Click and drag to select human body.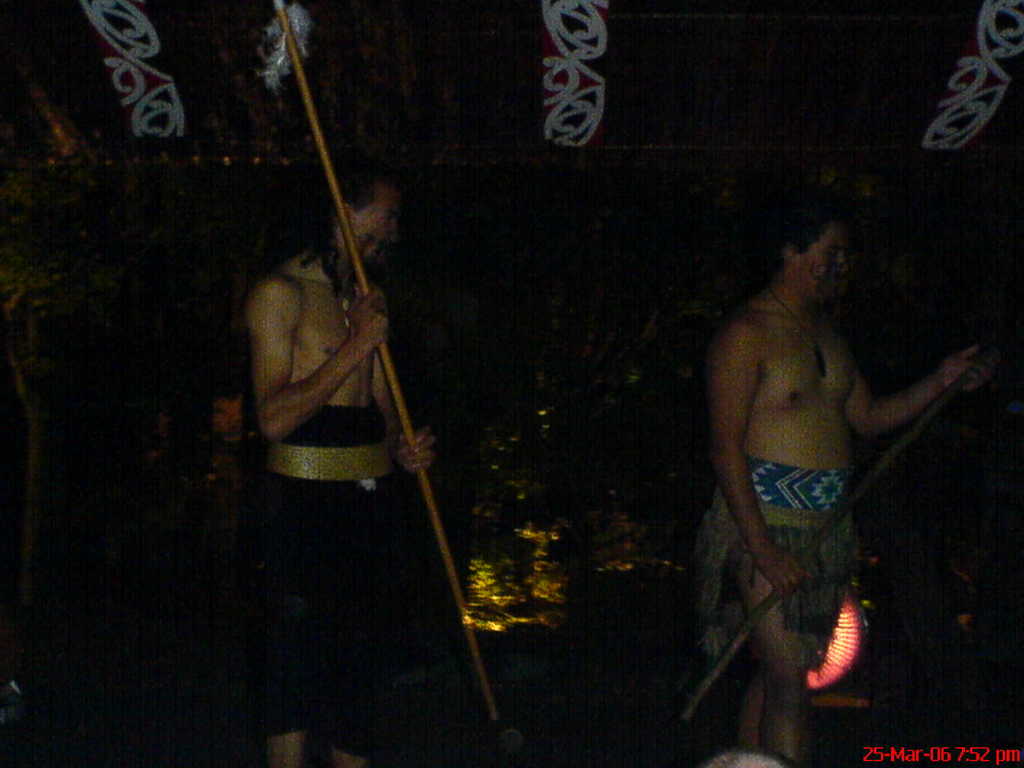
Selection: [246,152,435,767].
